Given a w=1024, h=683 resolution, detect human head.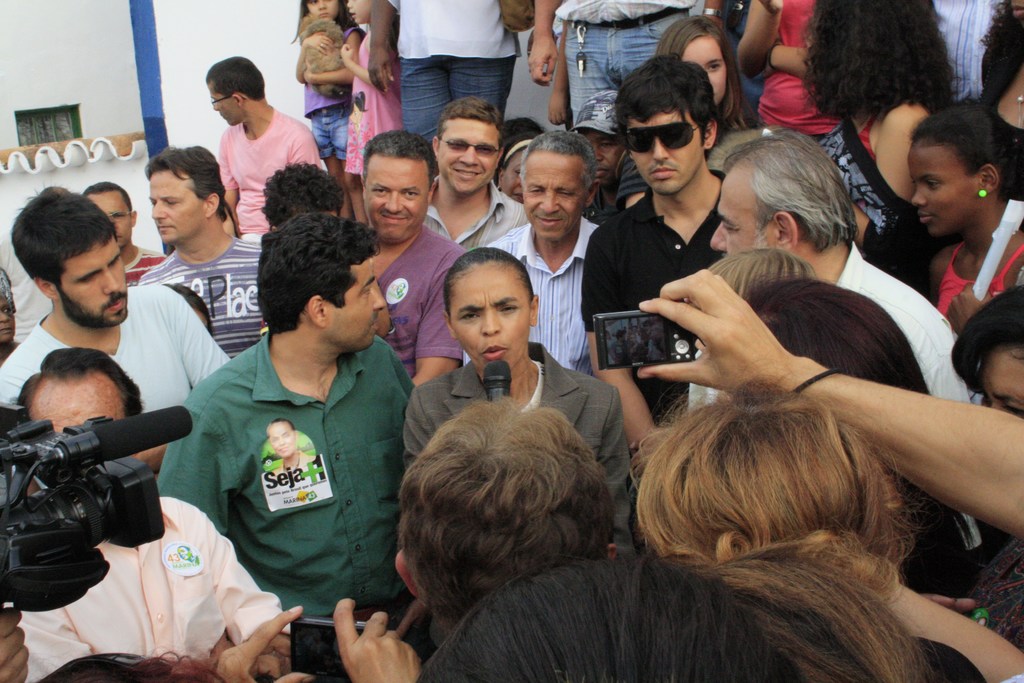
bbox(626, 378, 916, 602).
